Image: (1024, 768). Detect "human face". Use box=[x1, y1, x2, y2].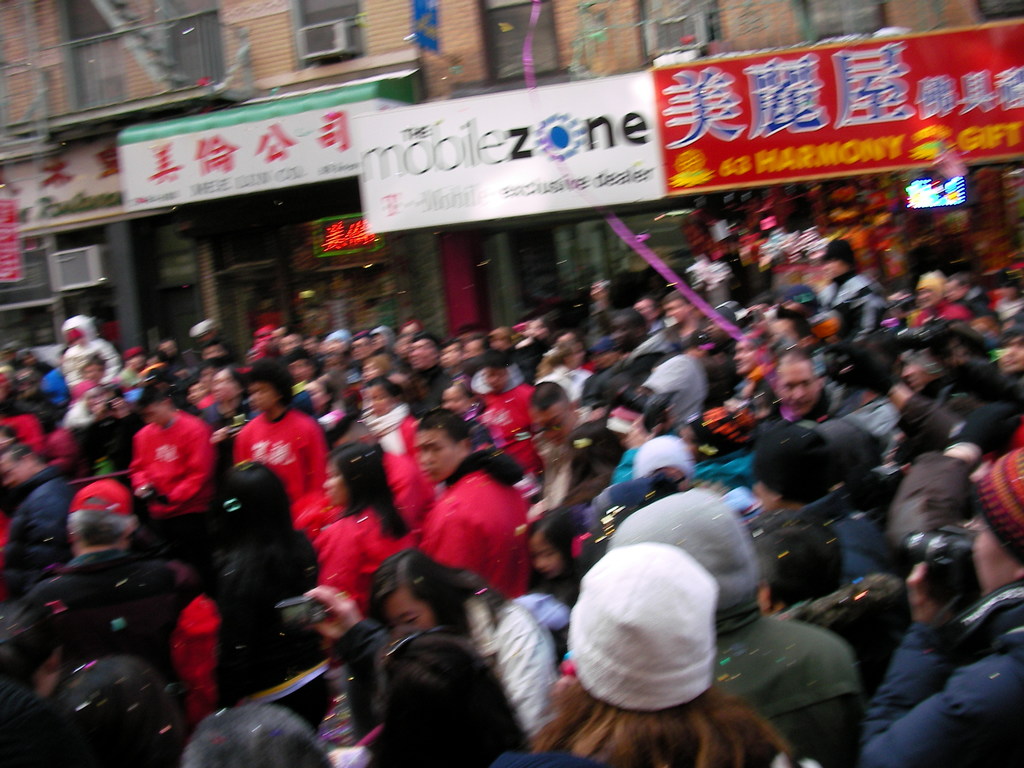
box=[774, 359, 816, 415].
